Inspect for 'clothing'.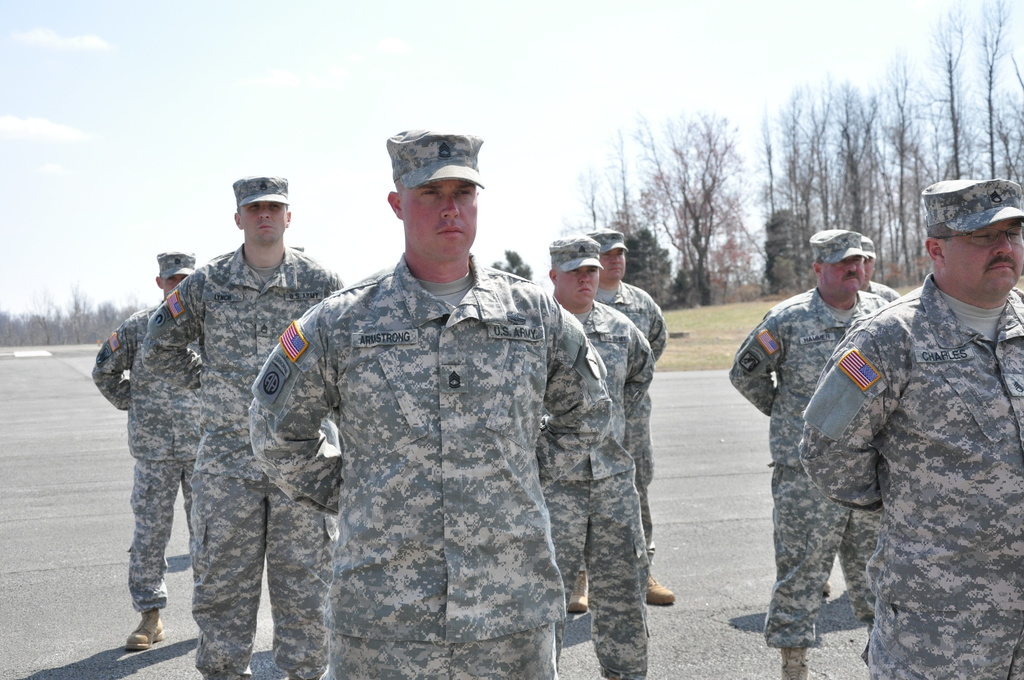
Inspection: rect(596, 282, 668, 563).
